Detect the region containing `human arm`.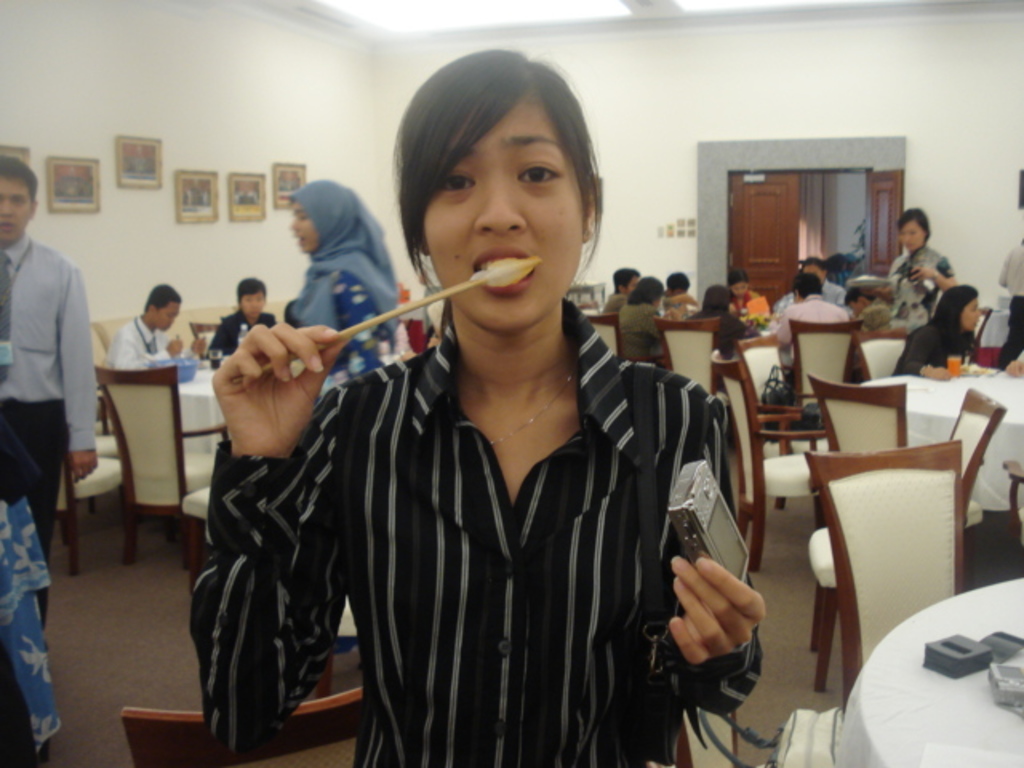
Rect(901, 326, 952, 378).
